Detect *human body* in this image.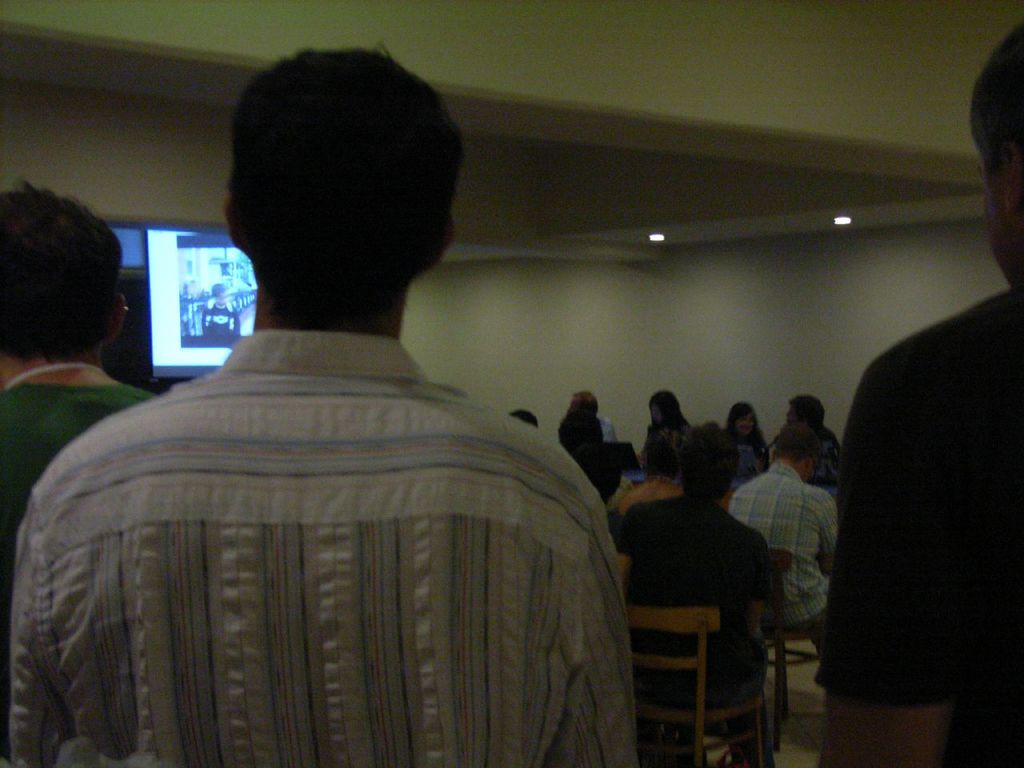
Detection: 772:388:842:482.
